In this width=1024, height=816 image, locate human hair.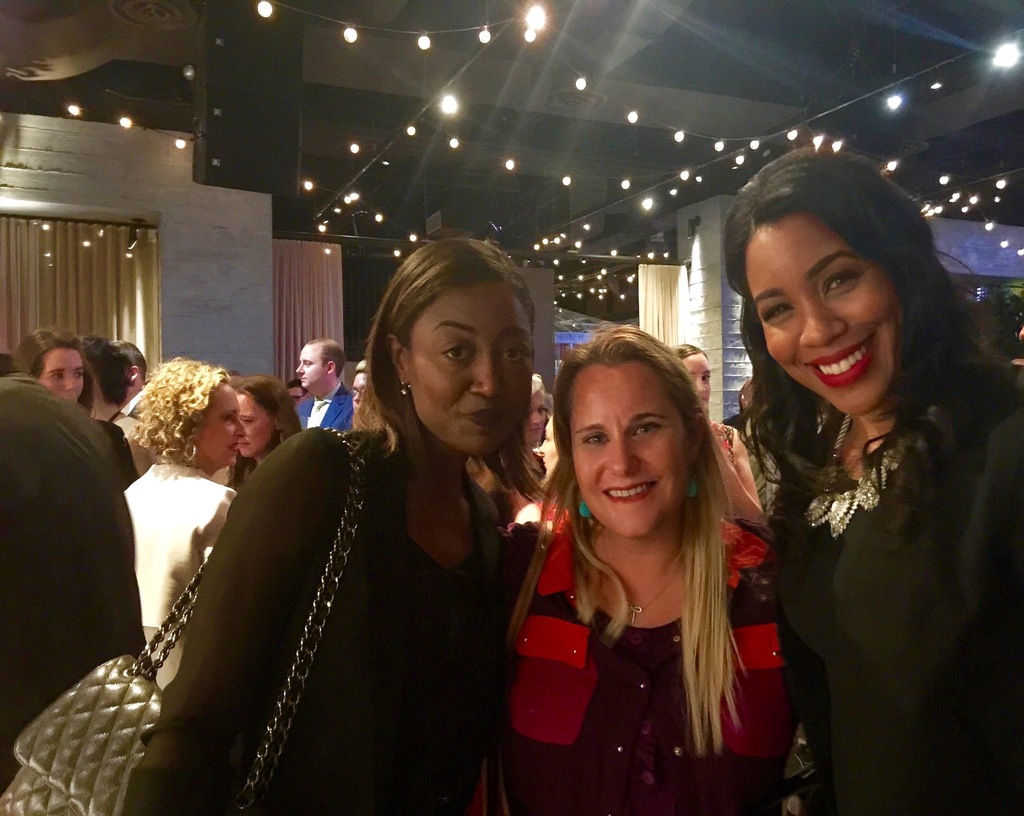
Bounding box: {"x1": 236, "y1": 373, "x2": 303, "y2": 479}.
